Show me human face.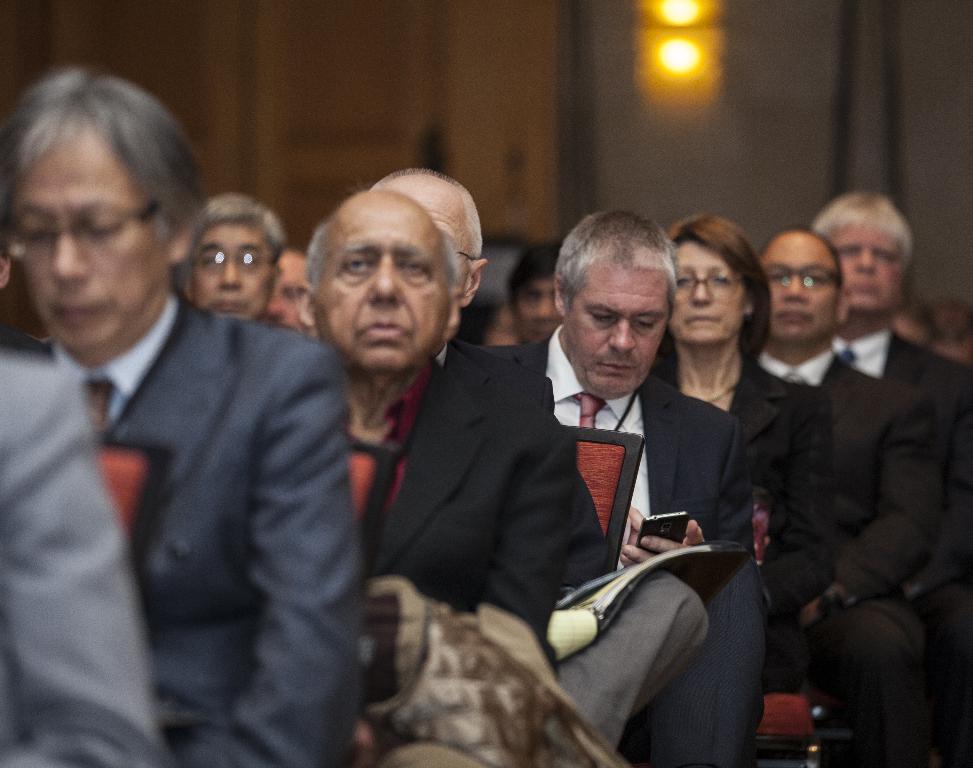
human face is here: 514,280,572,341.
